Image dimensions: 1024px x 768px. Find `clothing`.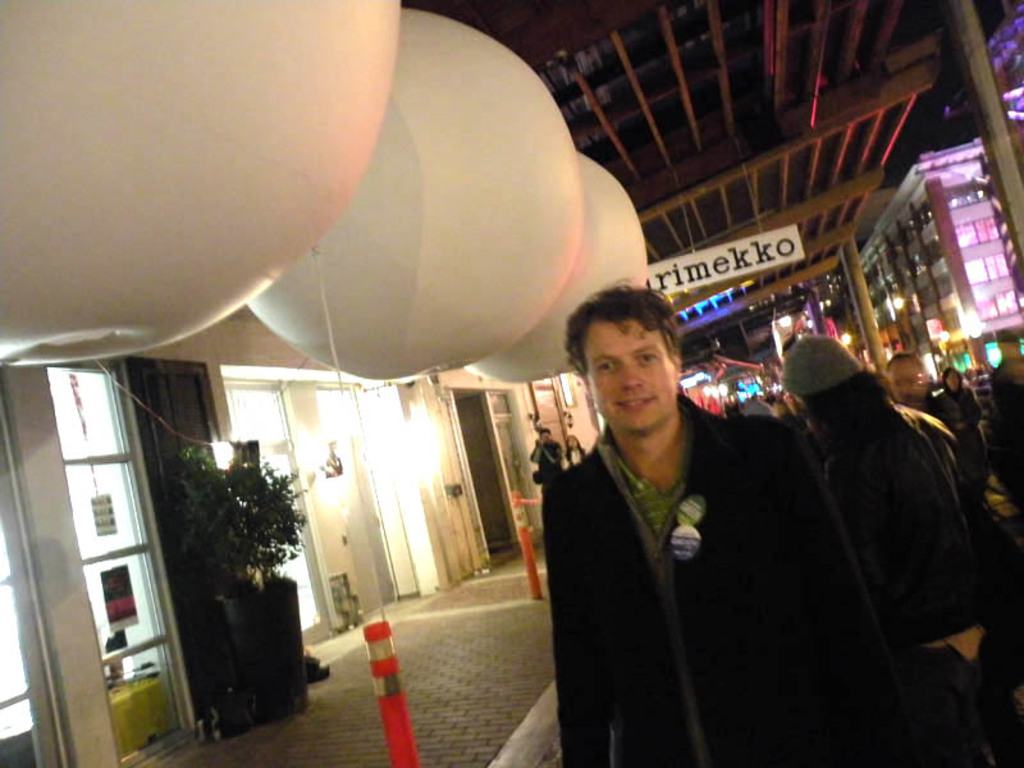
986, 357, 1023, 502.
